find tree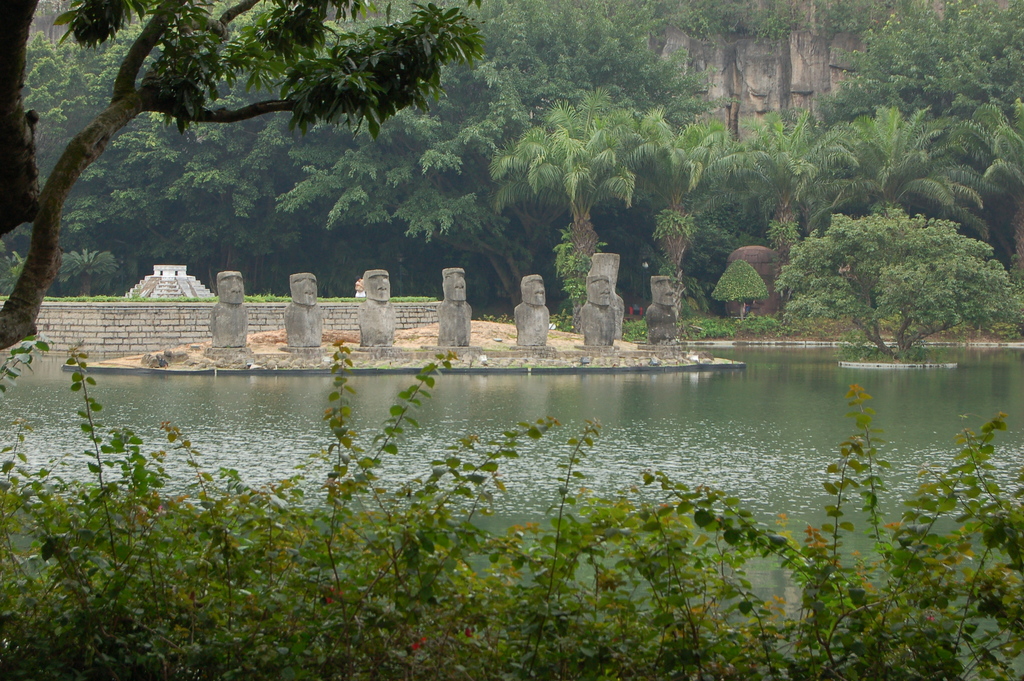
box(808, 179, 995, 356)
